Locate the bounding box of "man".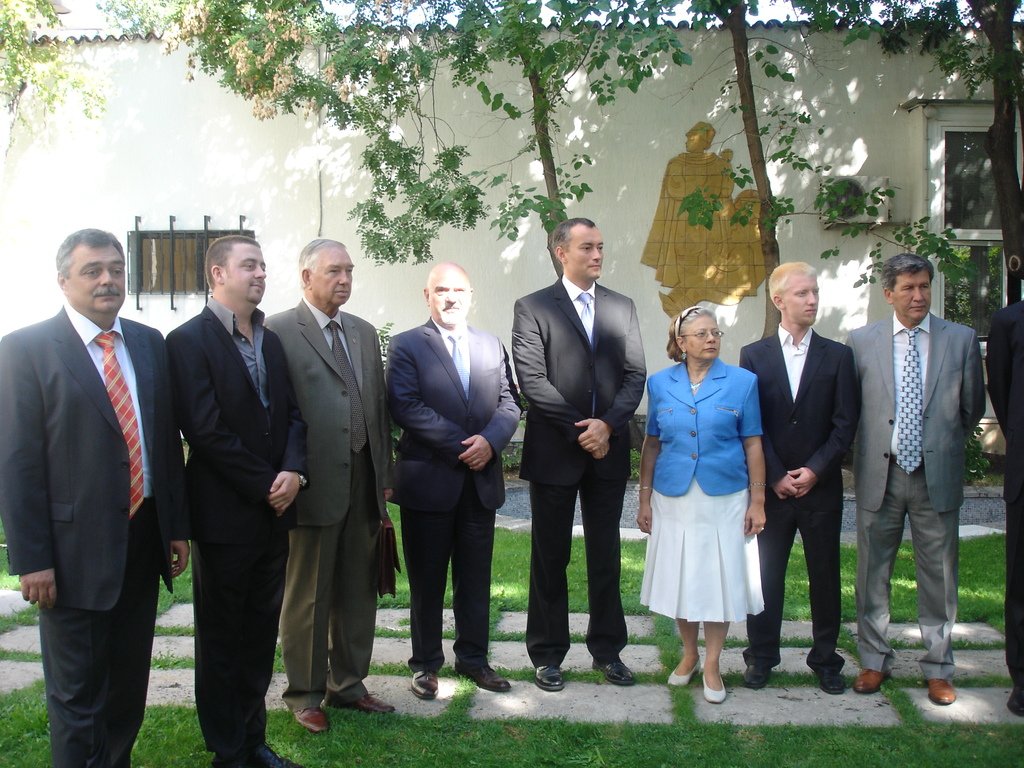
Bounding box: <box>0,223,192,767</box>.
